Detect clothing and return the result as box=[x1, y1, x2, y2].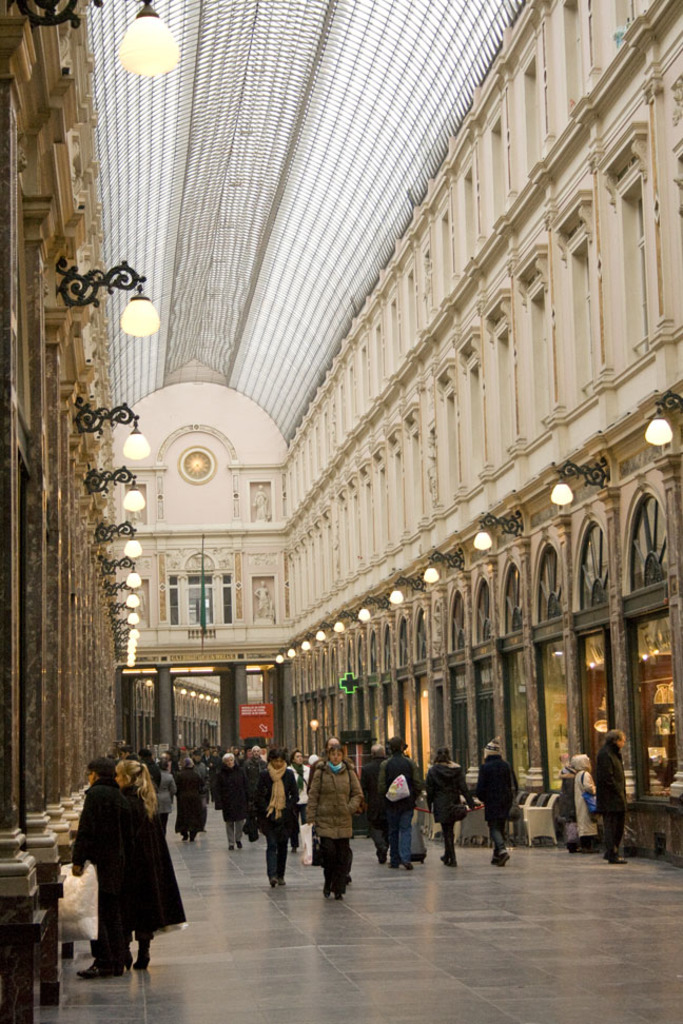
box=[360, 753, 391, 852].
